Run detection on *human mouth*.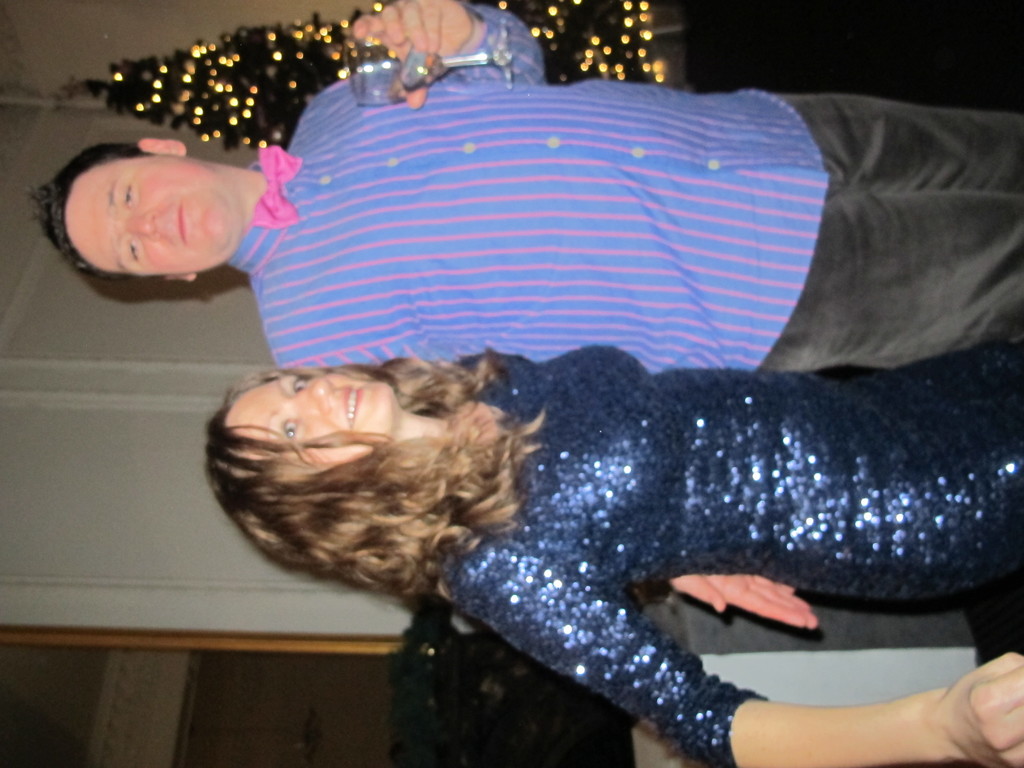
Result: region(340, 376, 367, 431).
